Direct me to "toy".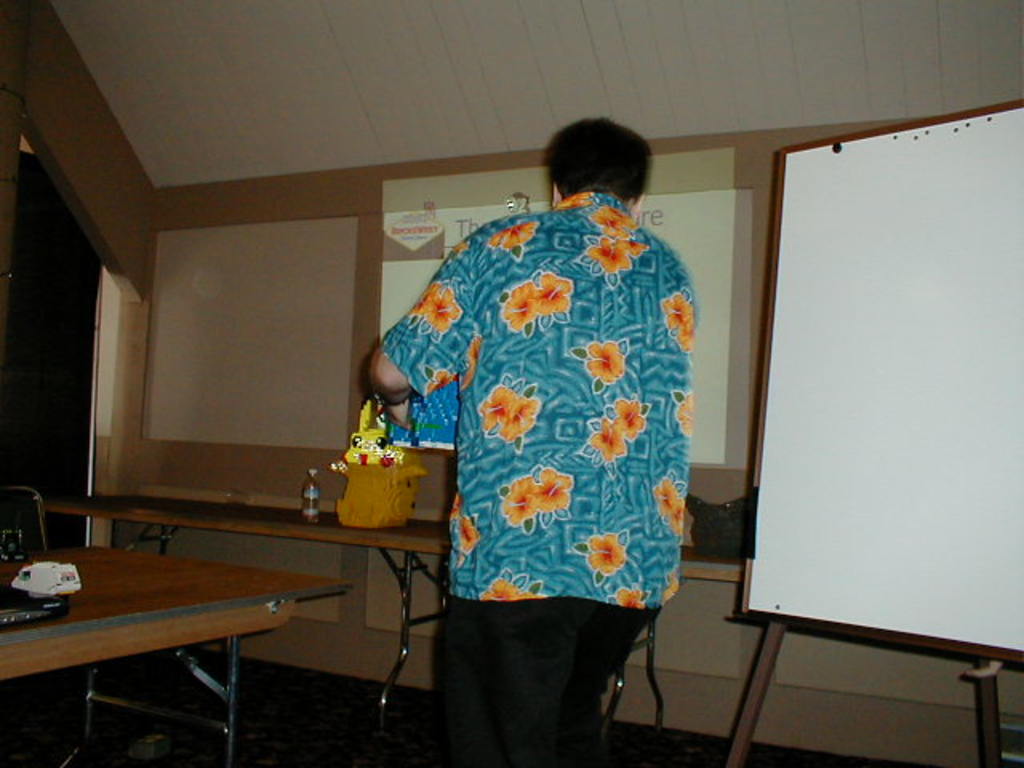
Direction: 334, 386, 422, 523.
